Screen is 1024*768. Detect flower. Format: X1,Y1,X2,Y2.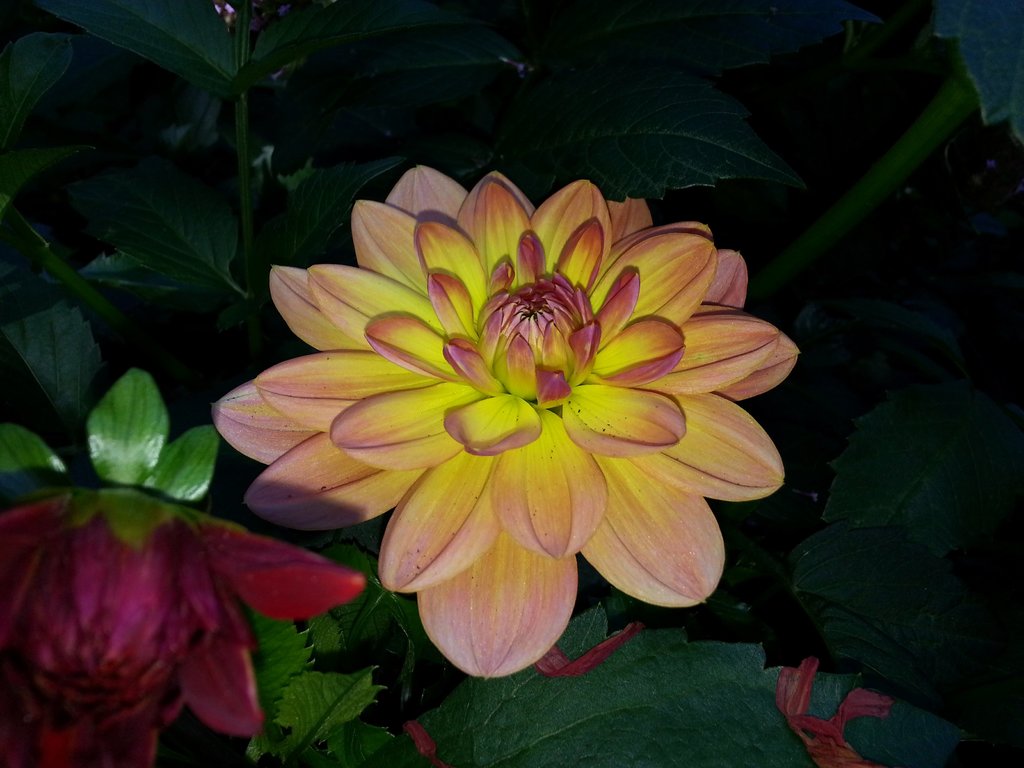
244,164,748,657.
